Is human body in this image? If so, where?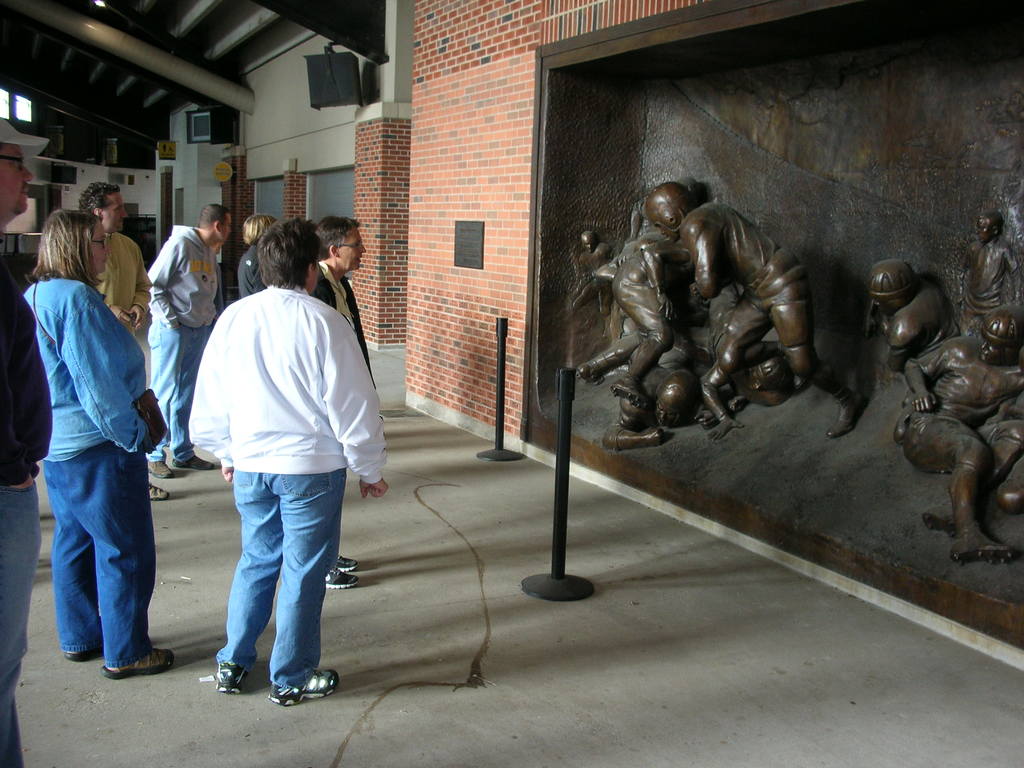
Yes, at [x1=316, y1=209, x2=380, y2=593].
